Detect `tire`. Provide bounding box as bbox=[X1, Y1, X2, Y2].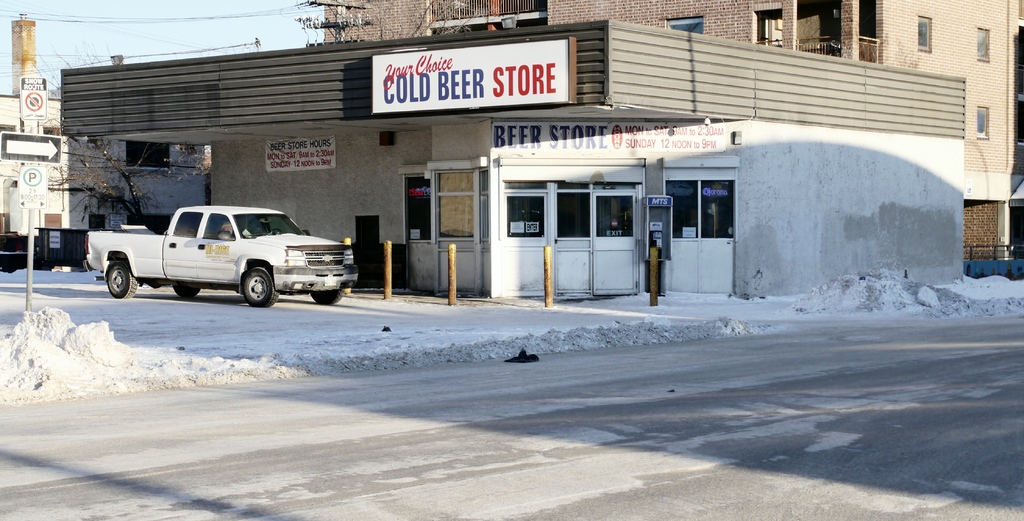
bbox=[236, 263, 271, 308].
